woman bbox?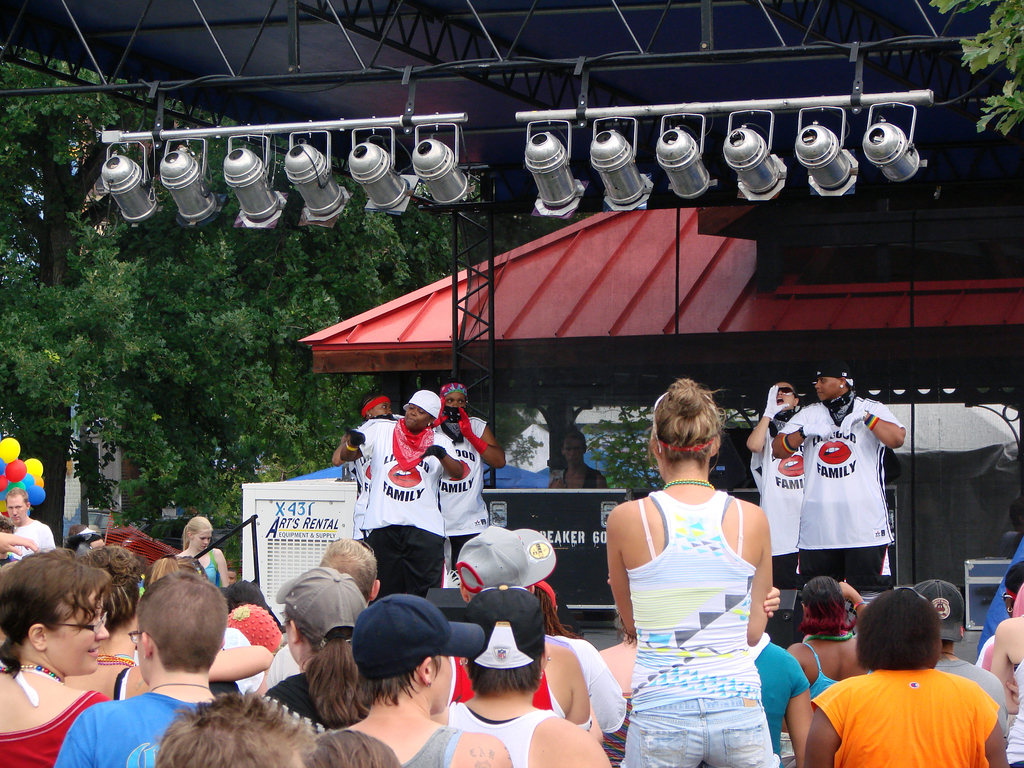
<bbox>329, 382, 467, 605</bbox>
